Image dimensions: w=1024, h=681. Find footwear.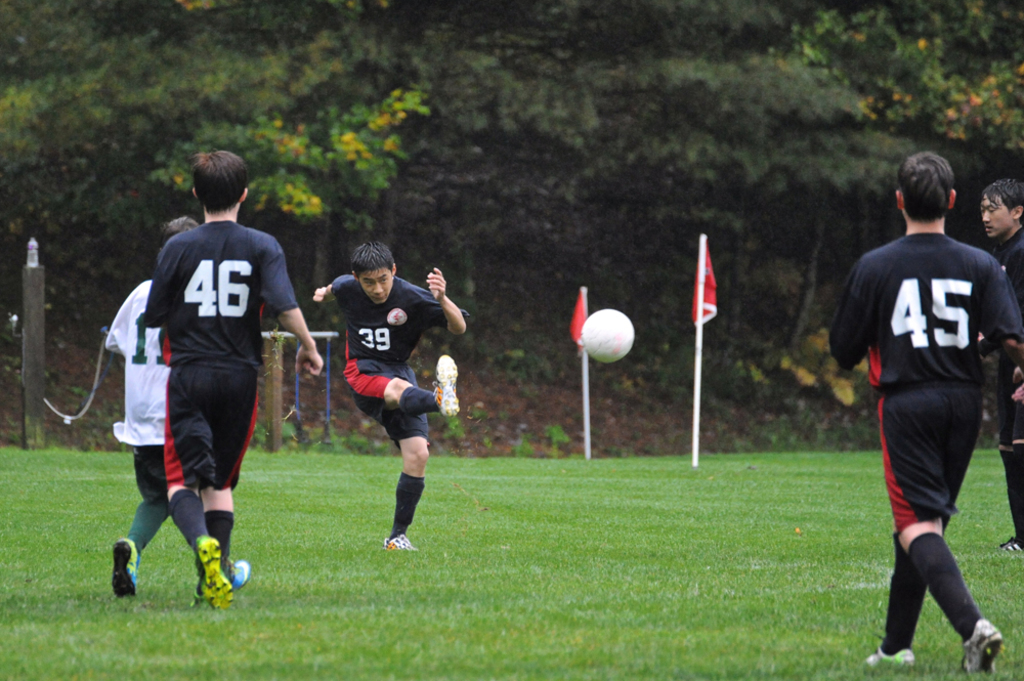
<region>433, 356, 461, 418</region>.
